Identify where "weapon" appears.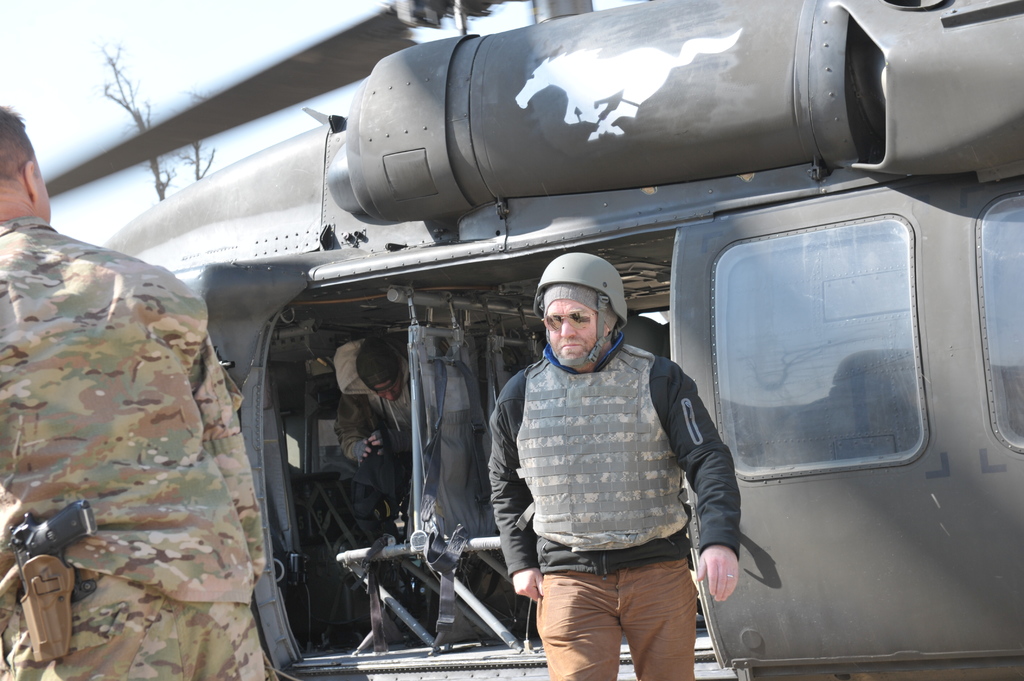
Appears at (3,496,95,660).
